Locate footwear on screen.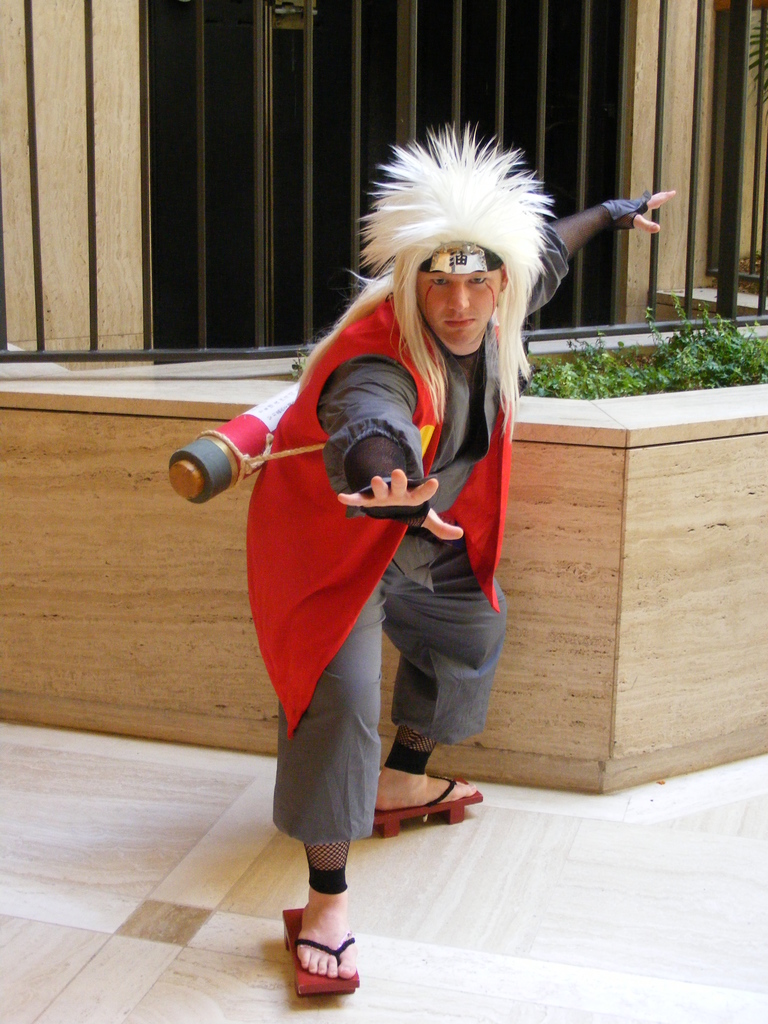
On screen at locate(358, 769, 484, 837).
